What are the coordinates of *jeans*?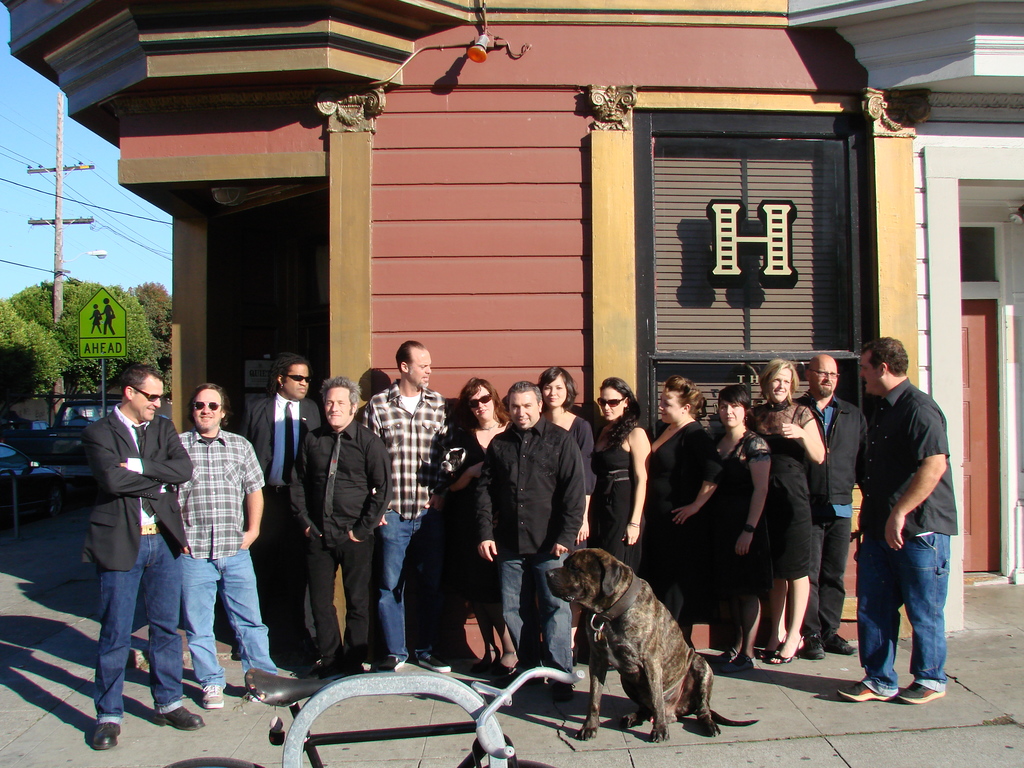
box=[182, 555, 277, 688].
